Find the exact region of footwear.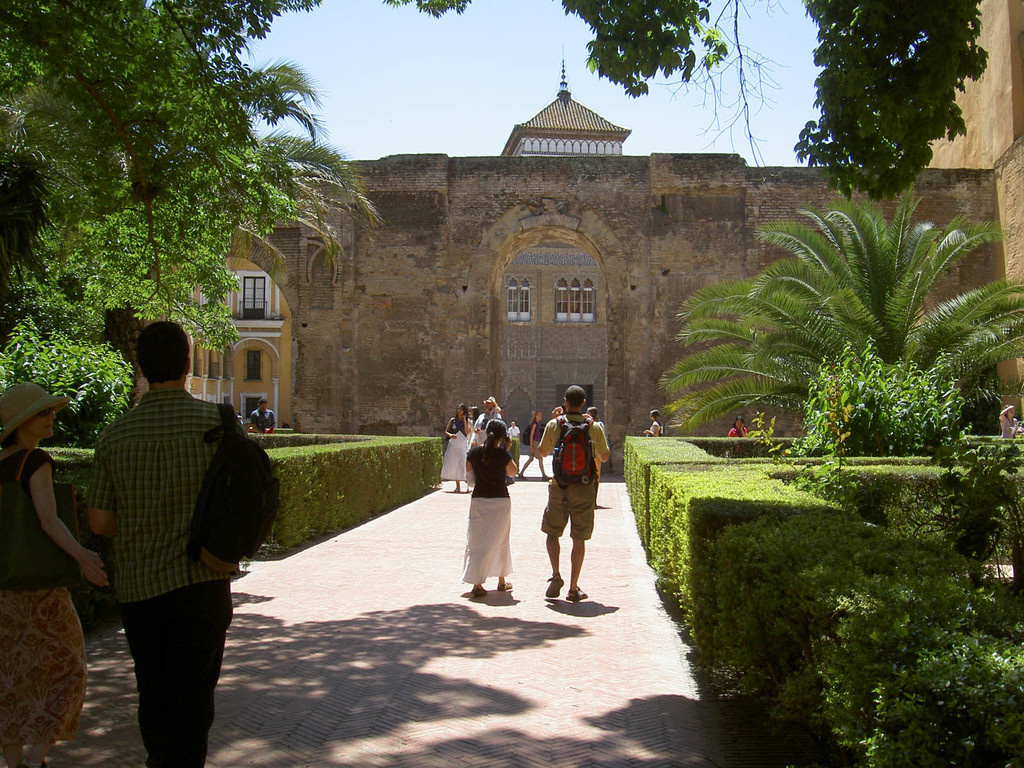
Exact region: select_region(472, 585, 486, 596).
